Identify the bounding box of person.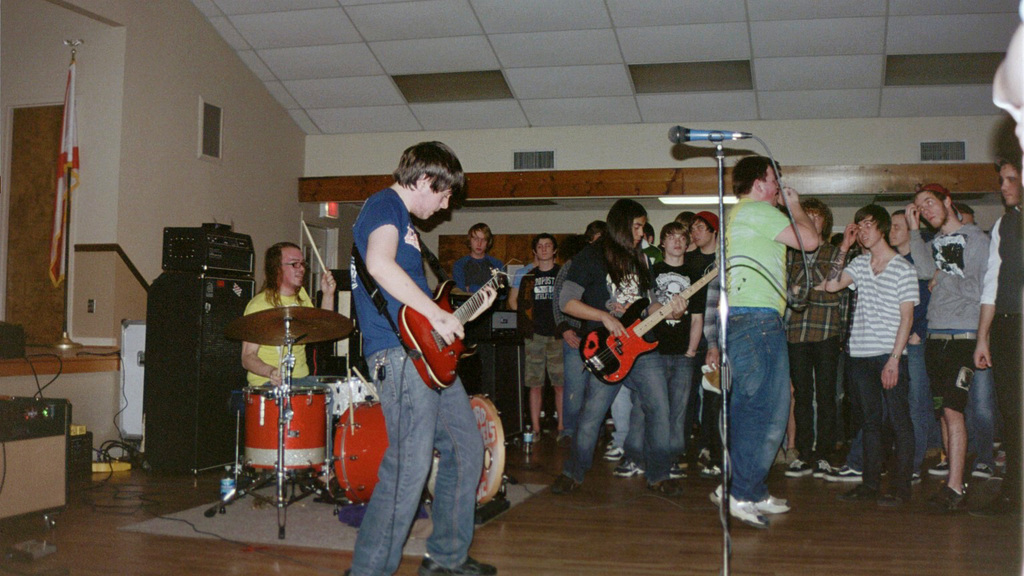
779,188,869,485.
